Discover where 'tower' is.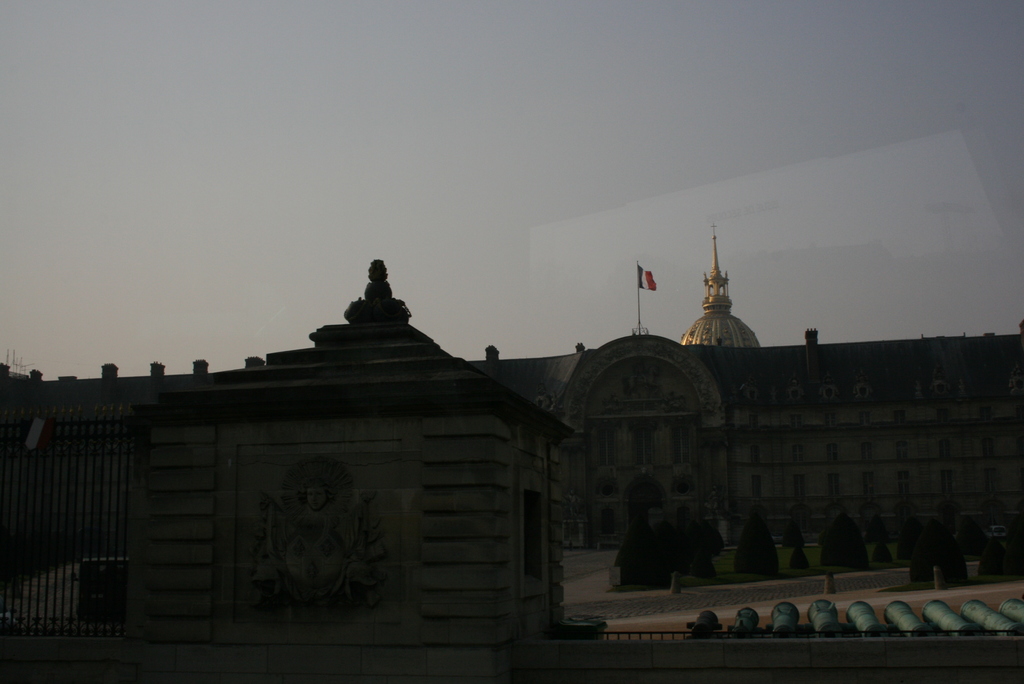
Discovered at region(685, 227, 759, 350).
